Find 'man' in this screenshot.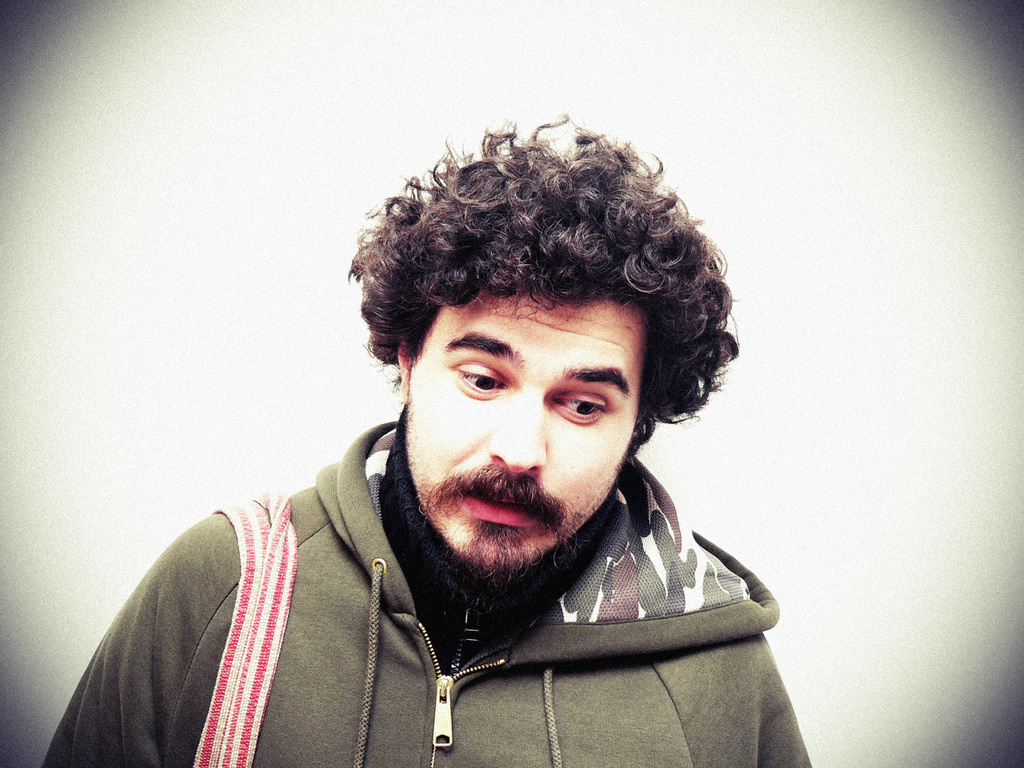
The bounding box for 'man' is <bbox>56, 125, 860, 734</bbox>.
